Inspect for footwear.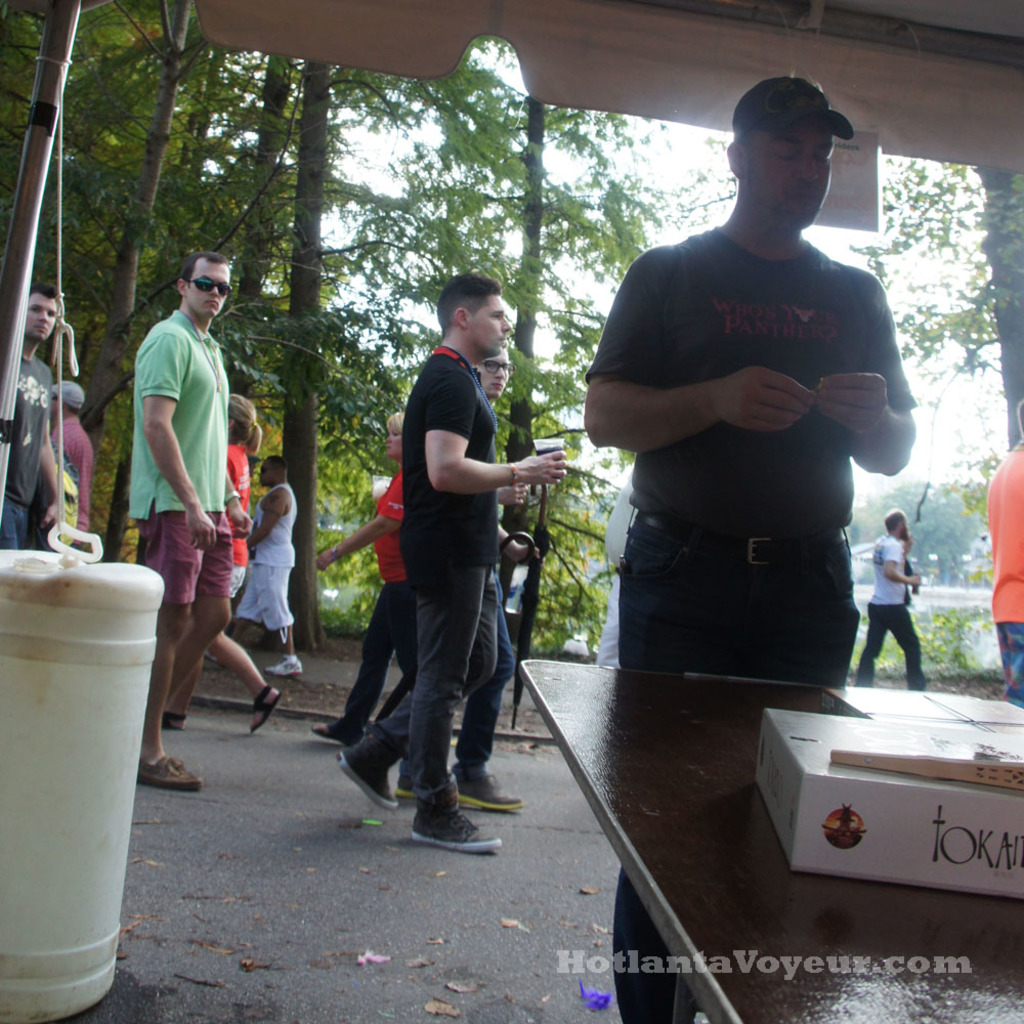
Inspection: region(164, 709, 189, 730).
